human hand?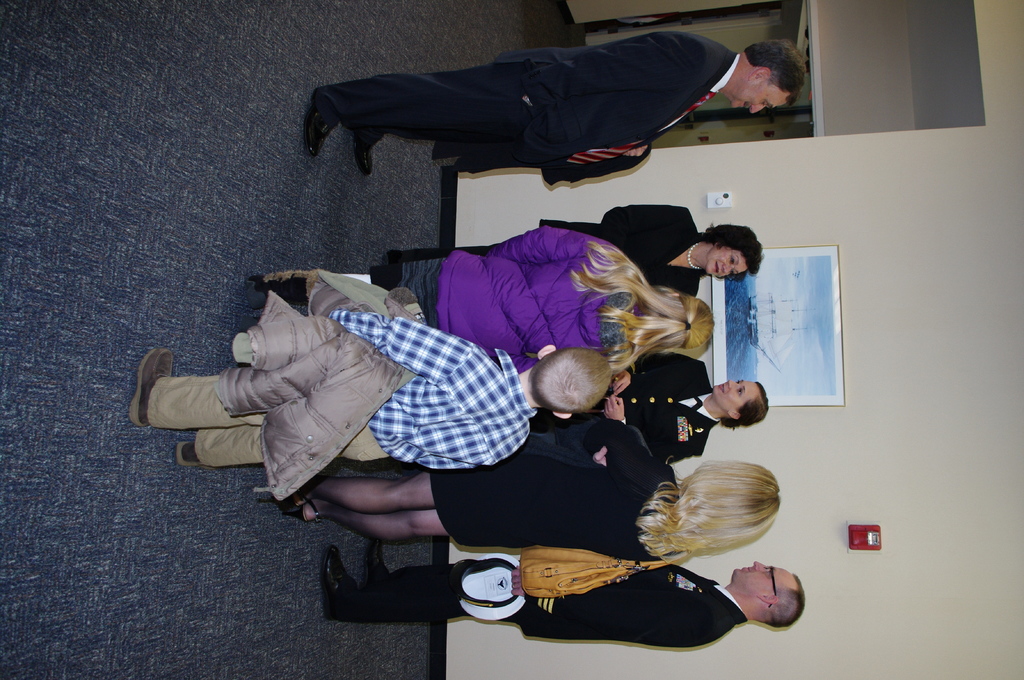
{"left": 616, "top": 370, "right": 634, "bottom": 397}
